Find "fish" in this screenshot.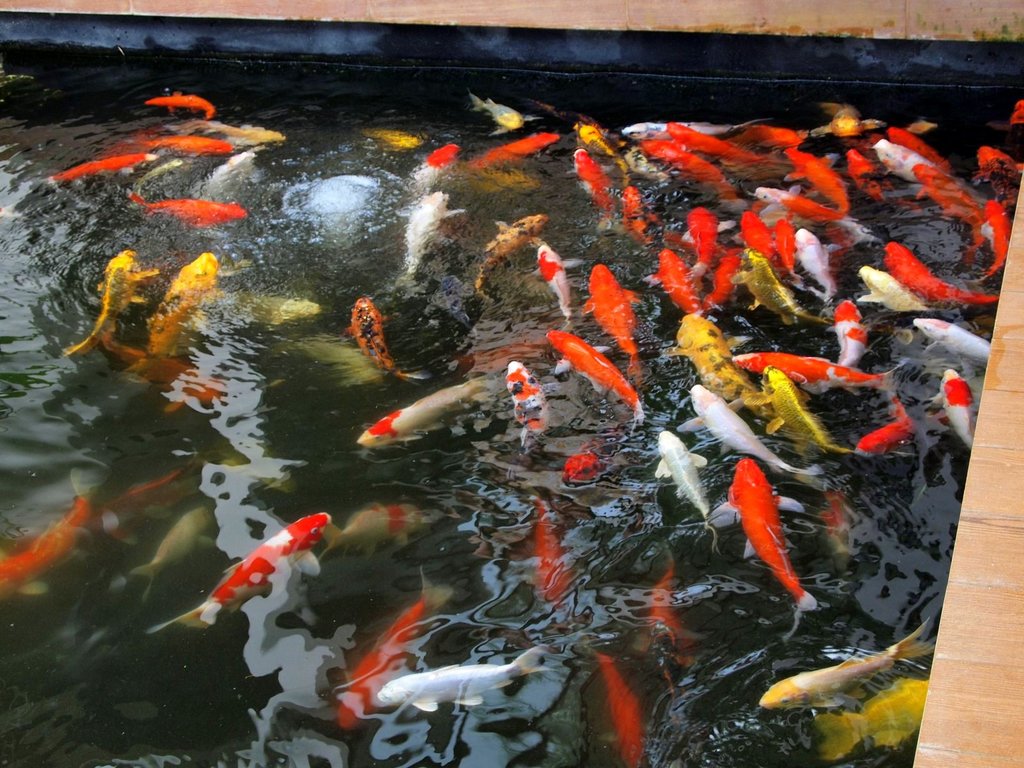
The bounding box for "fish" is bbox=[659, 426, 704, 518].
